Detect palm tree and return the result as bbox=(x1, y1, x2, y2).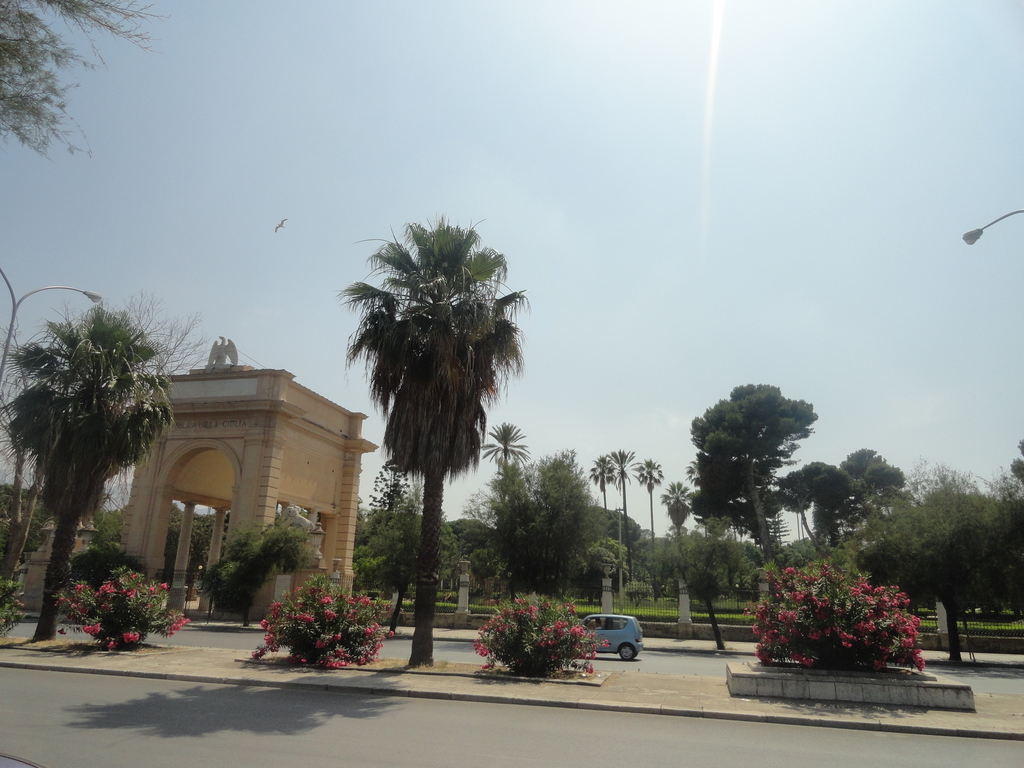
bbox=(572, 446, 616, 565).
